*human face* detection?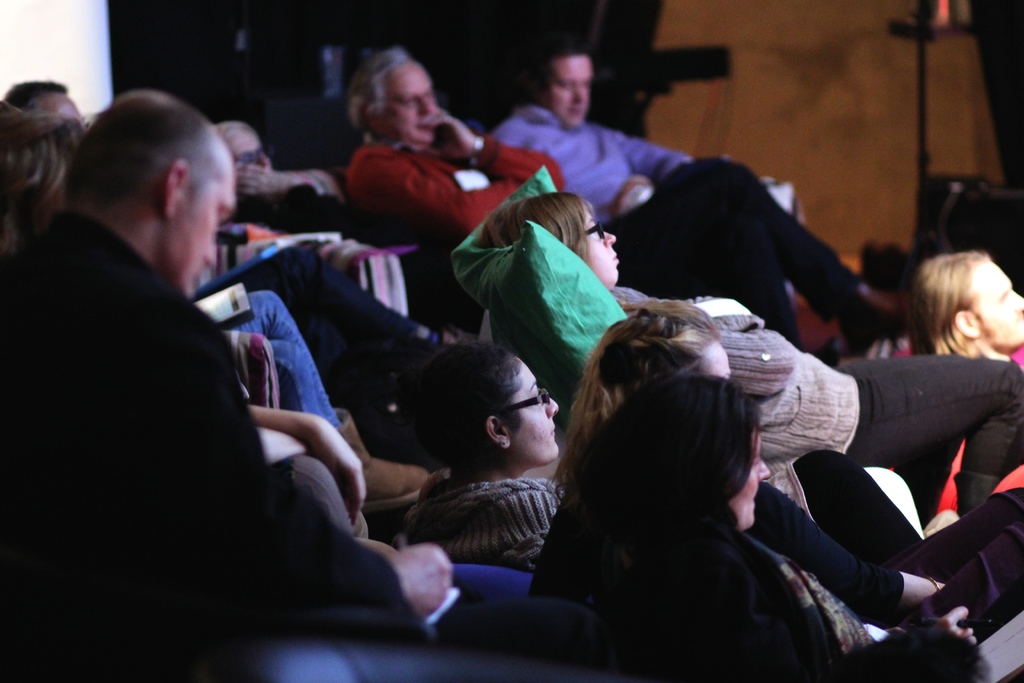
(x1=585, y1=212, x2=619, y2=279)
